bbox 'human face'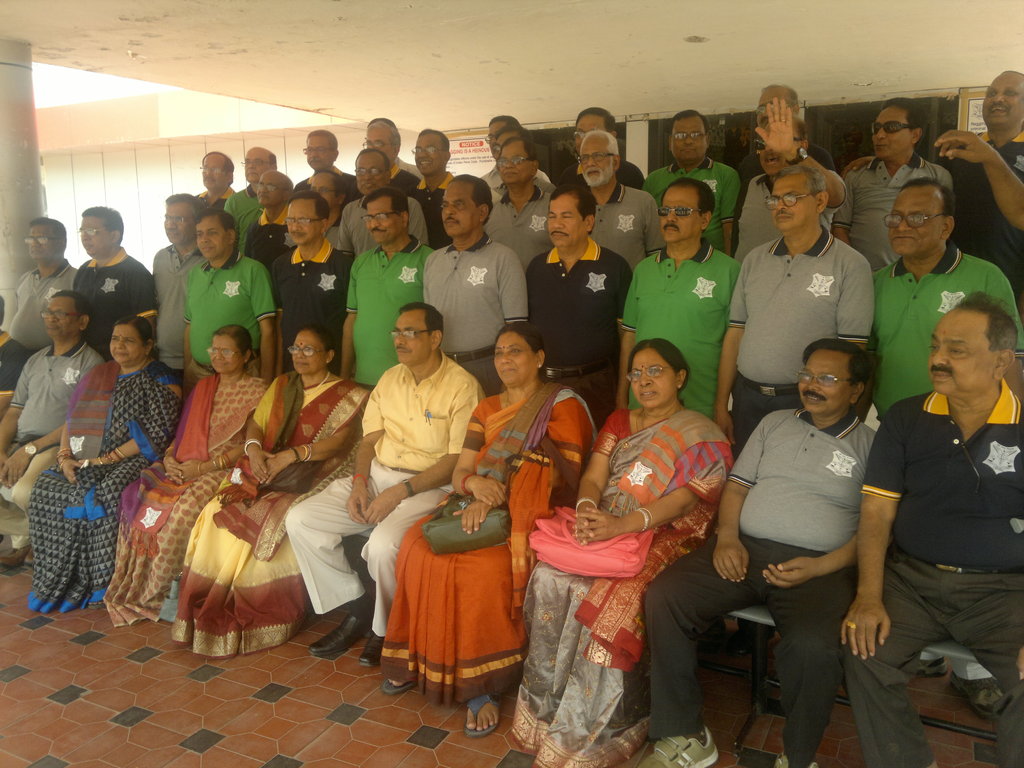
box=[931, 310, 991, 393]
